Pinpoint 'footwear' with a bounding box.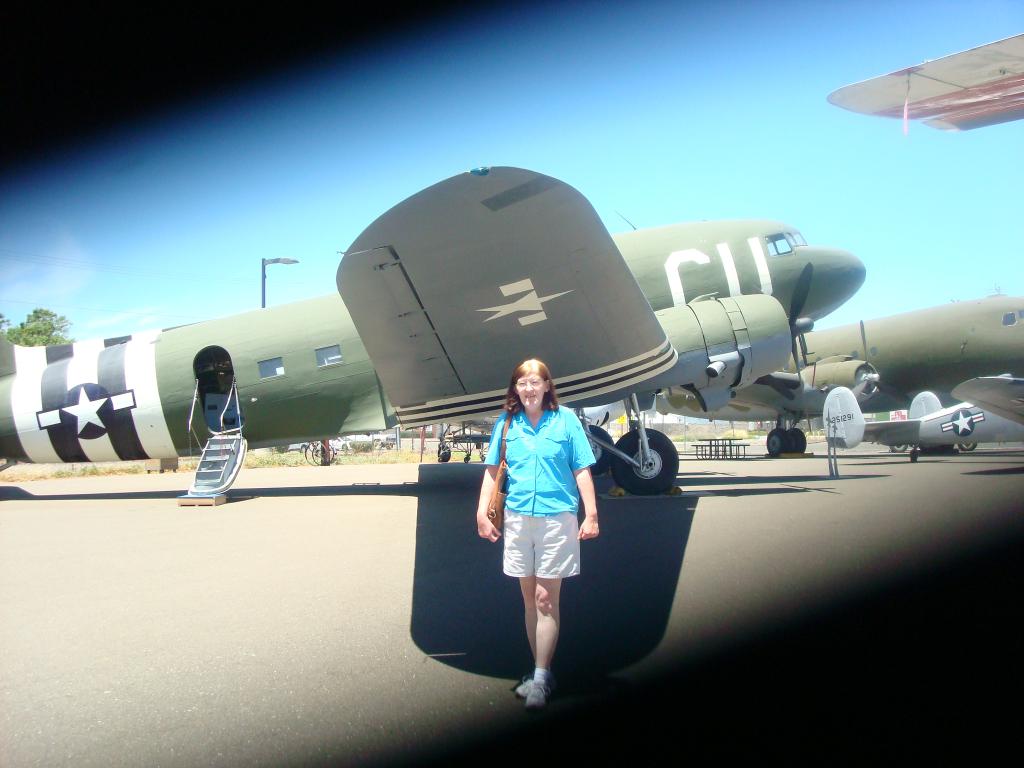
514 680 532 697.
